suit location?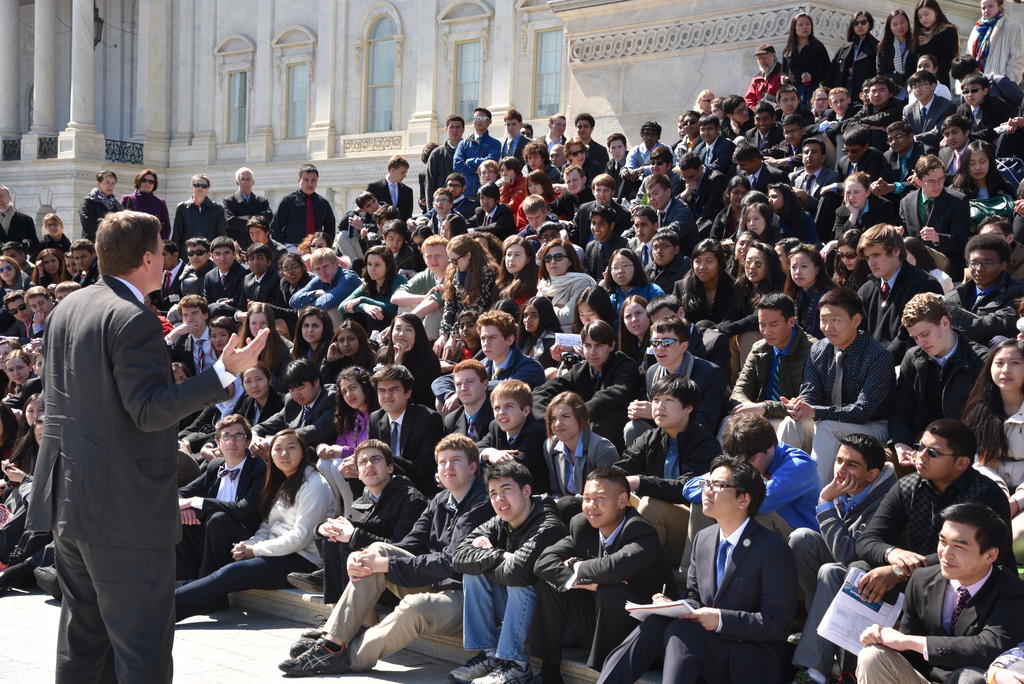
[596,516,797,683]
